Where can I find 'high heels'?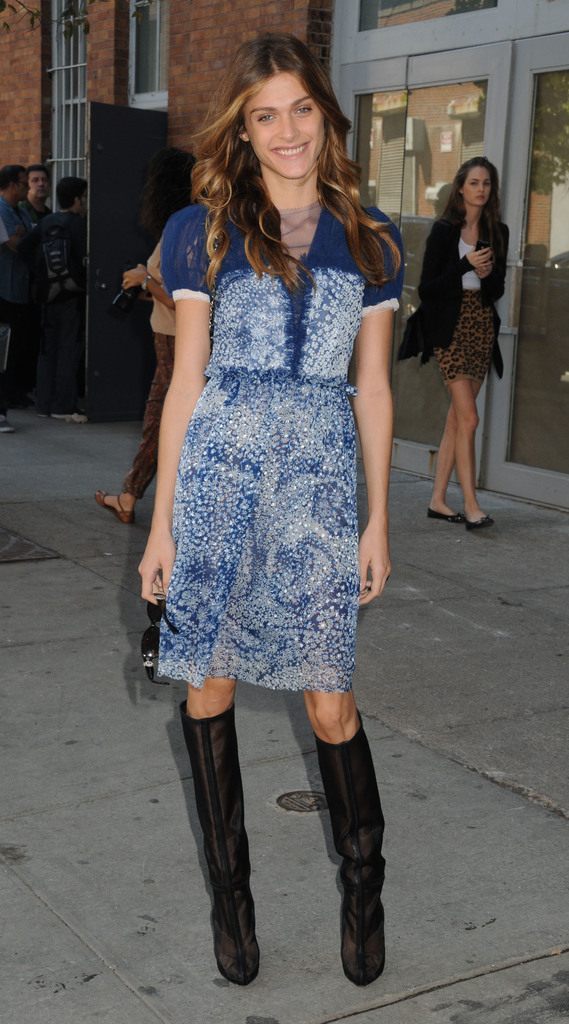
You can find it at (left=318, top=673, right=392, bottom=1021).
